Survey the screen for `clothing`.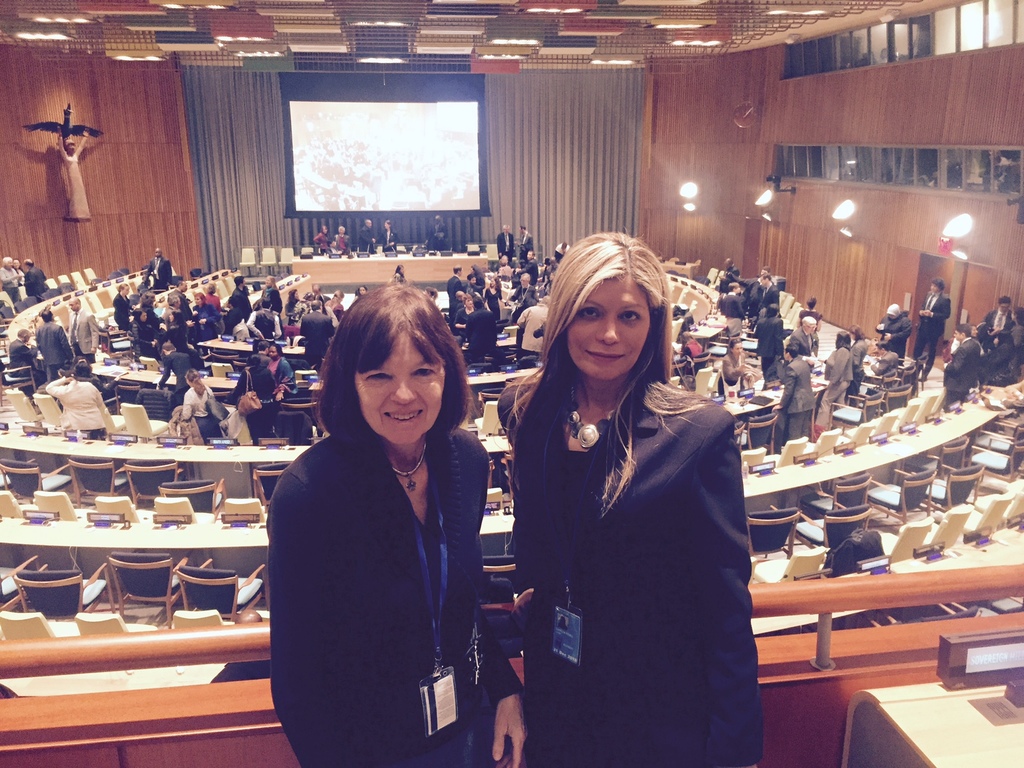
Survey found: Rect(6, 336, 34, 378).
